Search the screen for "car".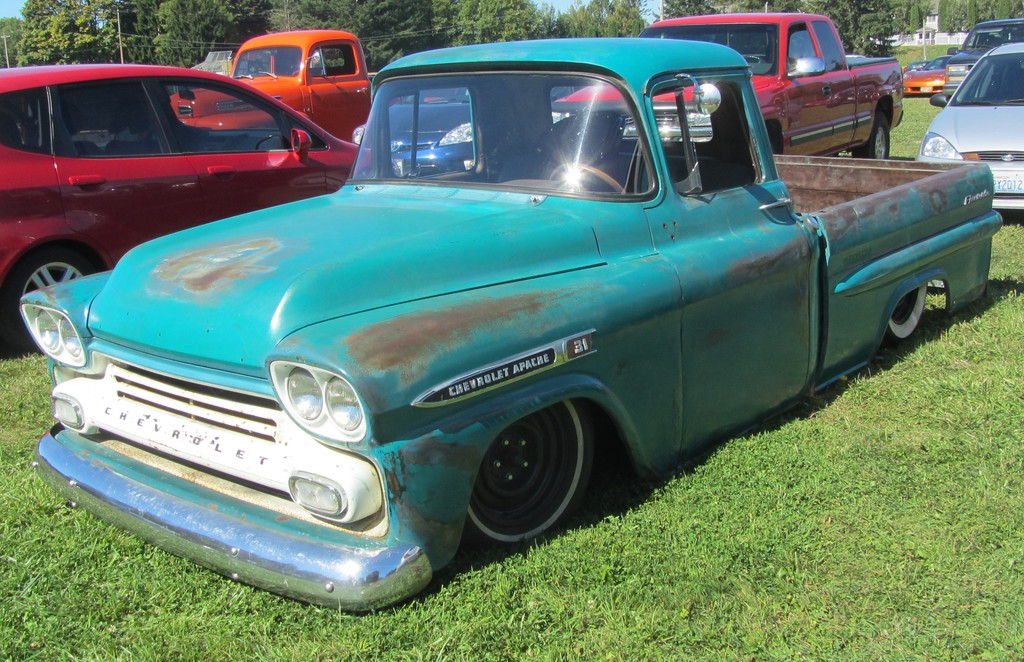
Found at crop(352, 87, 578, 181).
